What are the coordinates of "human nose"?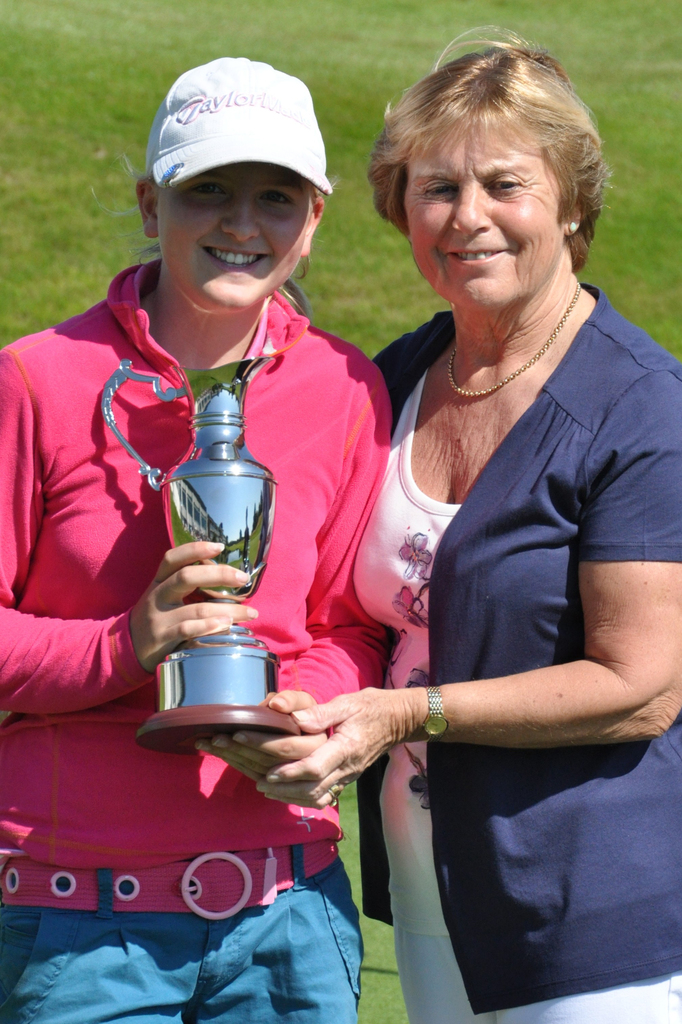
detection(448, 179, 494, 232).
